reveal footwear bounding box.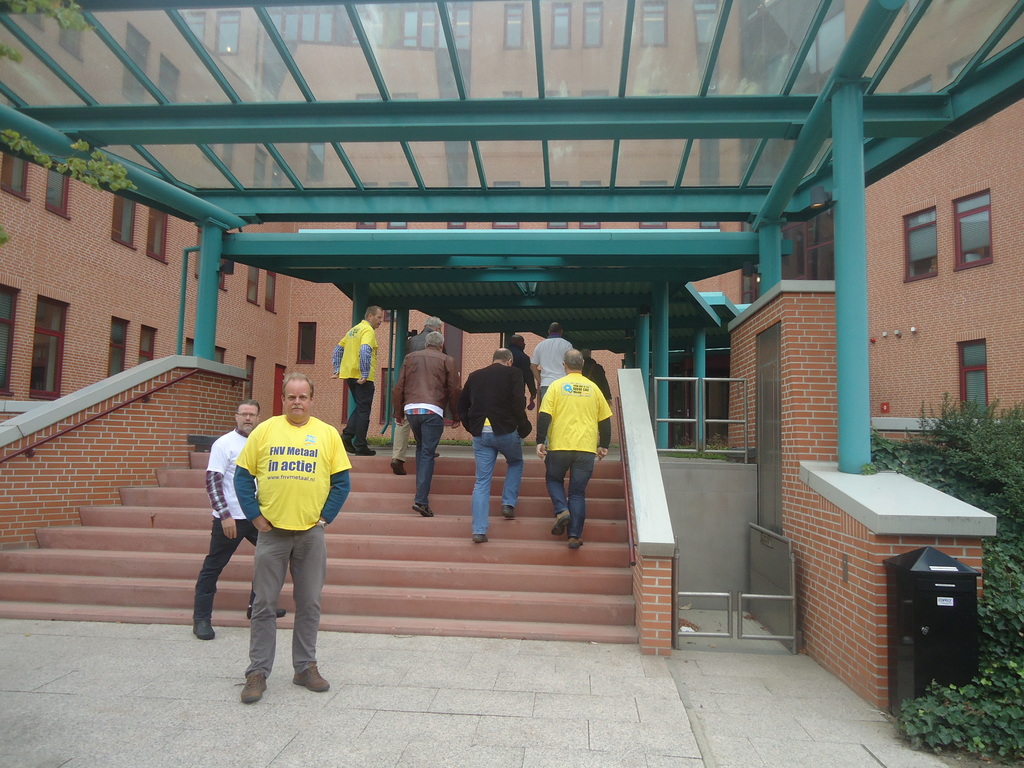
Revealed: bbox(246, 605, 287, 619).
